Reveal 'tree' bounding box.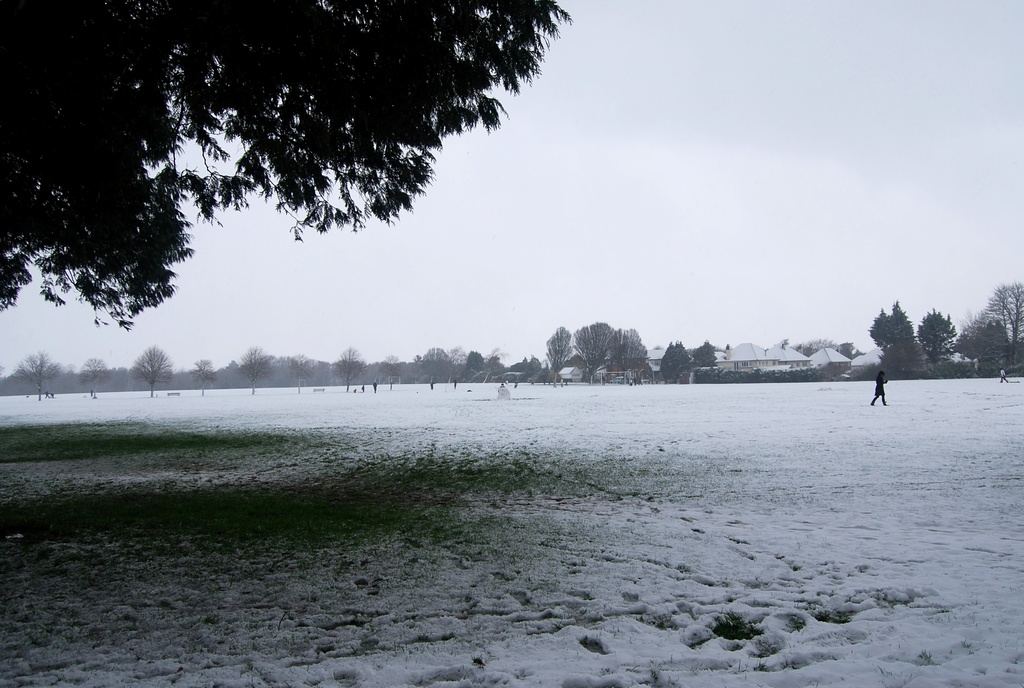
Revealed: select_region(777, 336, 835, 357).
